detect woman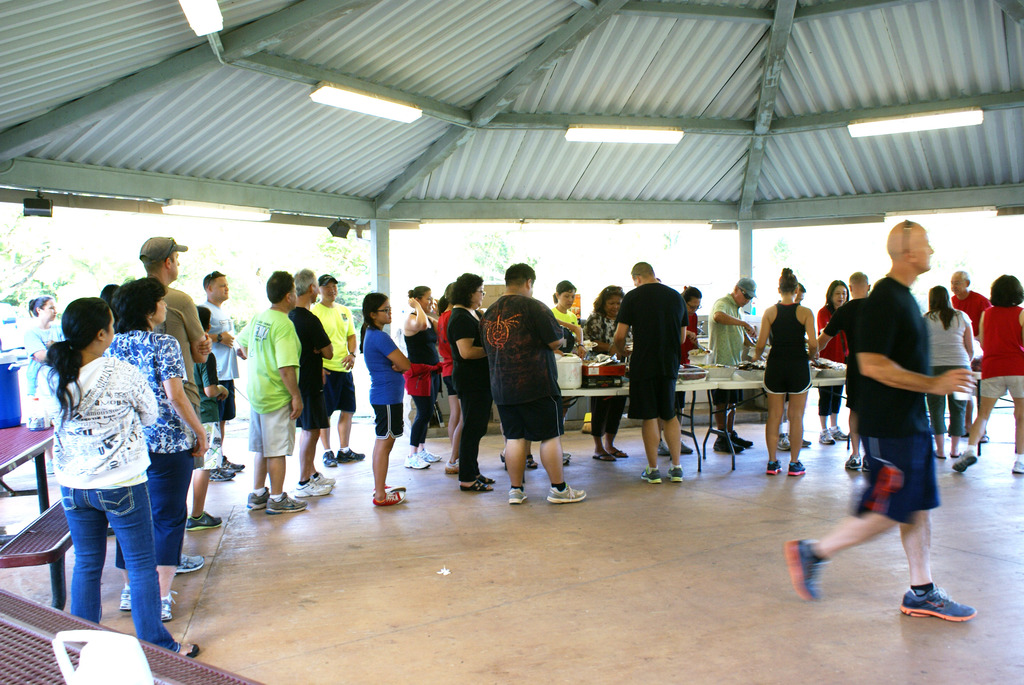
[left=404, top=285, right=441, bottom=470]
